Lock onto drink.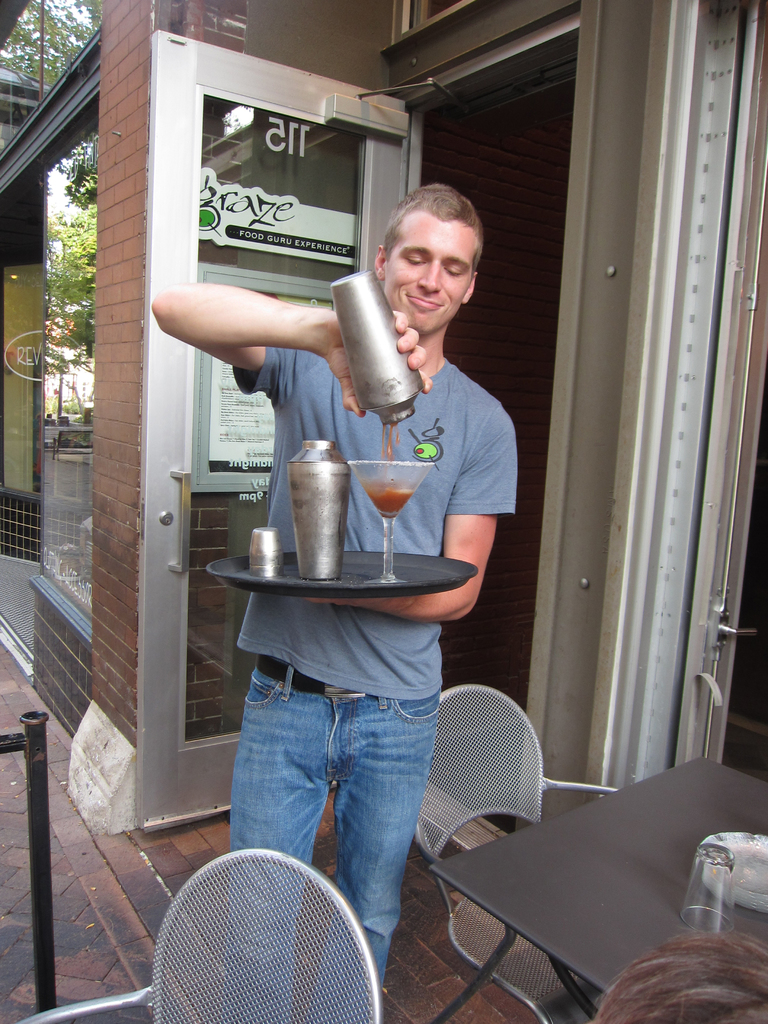
Locked: <bbox>367, 493, 412, 516</bbox>.
